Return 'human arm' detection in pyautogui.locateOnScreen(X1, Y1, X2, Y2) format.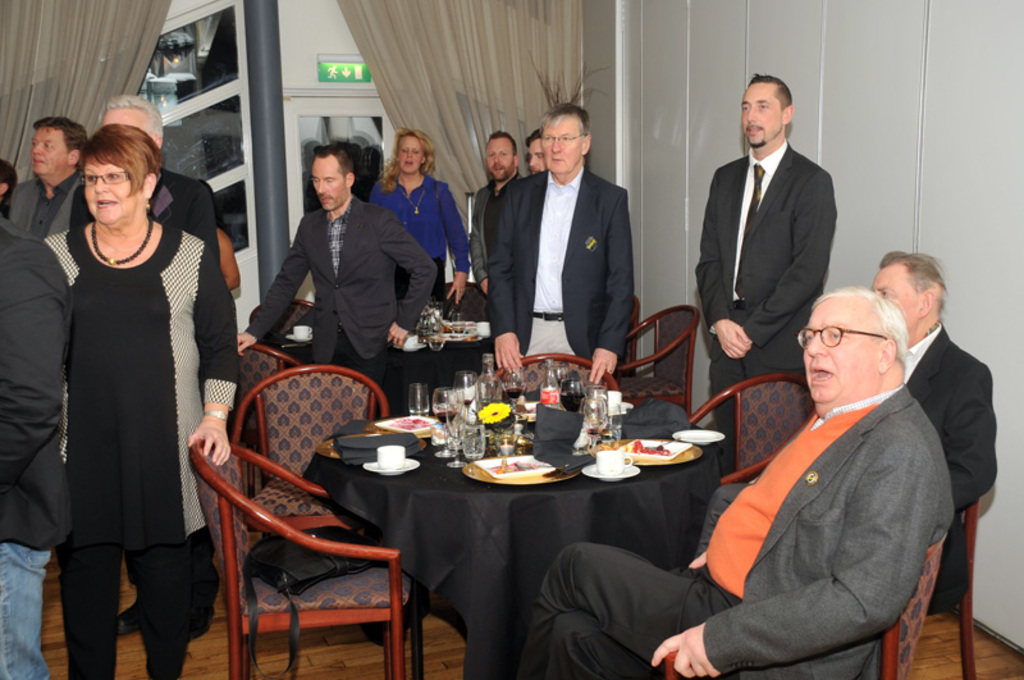
pyautogui.locateOnScreen(718, 161, 836, 361).
